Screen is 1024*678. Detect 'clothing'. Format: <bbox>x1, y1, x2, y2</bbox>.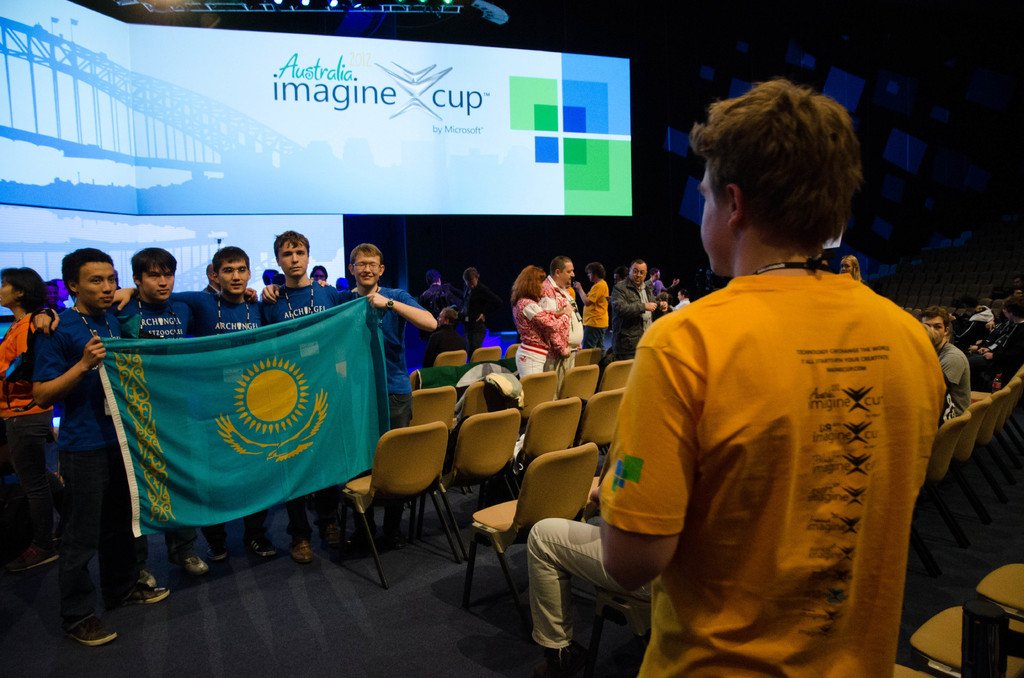
<bbox>506, 302, 572, 376</bbox>.
